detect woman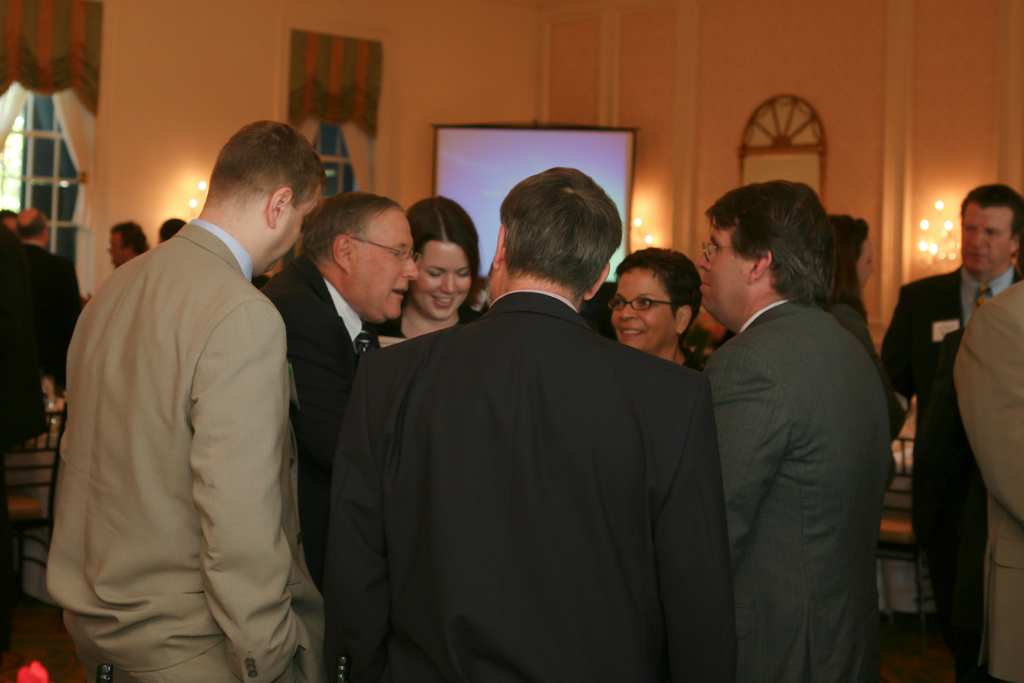
pyautogui.locateOnScreen(819, 210, 916, 495)
